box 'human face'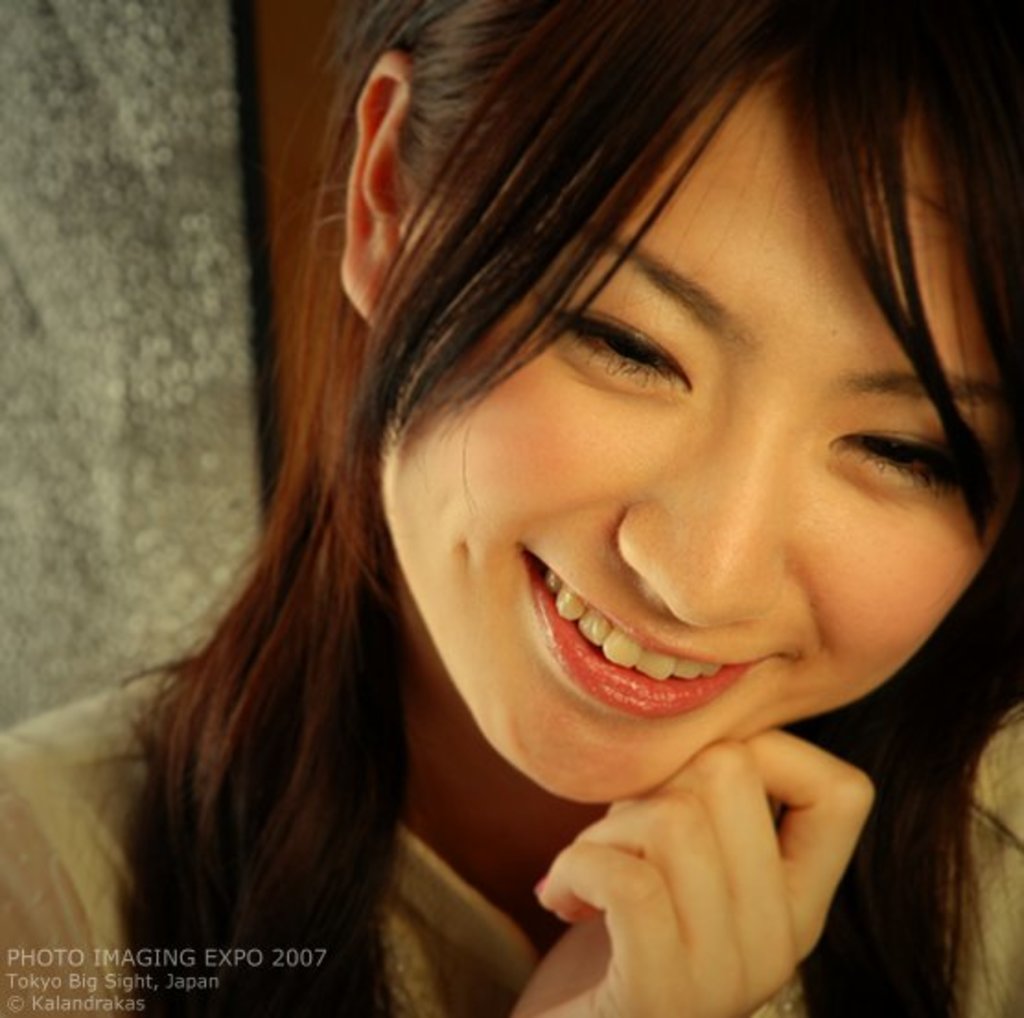
region(350, 74, 998, 812)
